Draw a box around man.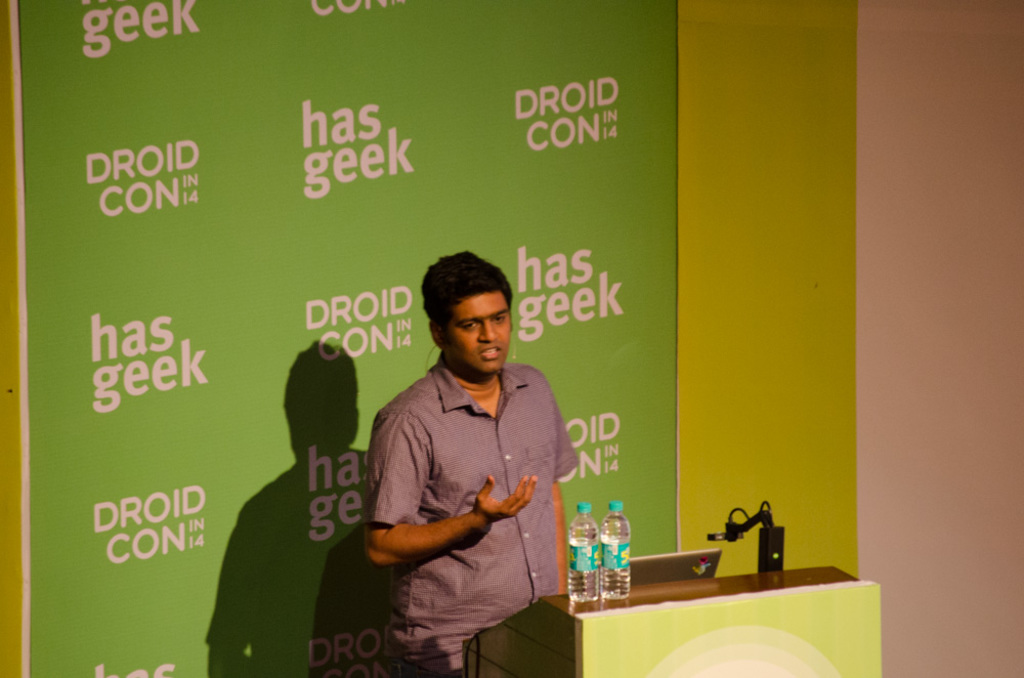
locate(360, 251, 591, 677).
